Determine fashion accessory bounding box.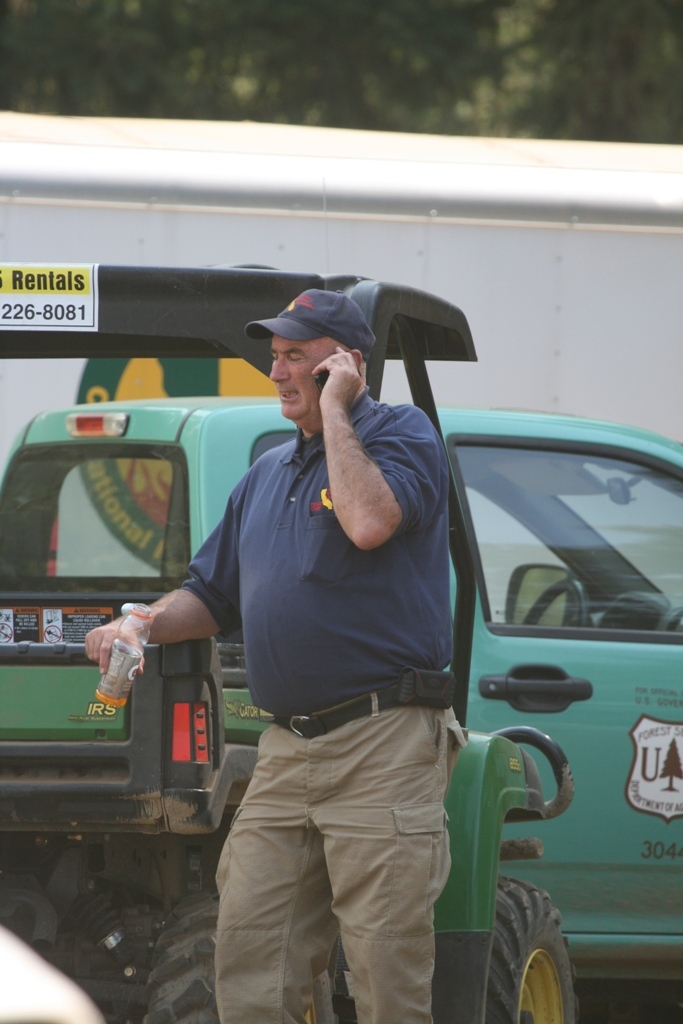
Determined: bbox(241, 289, 381, 363).
